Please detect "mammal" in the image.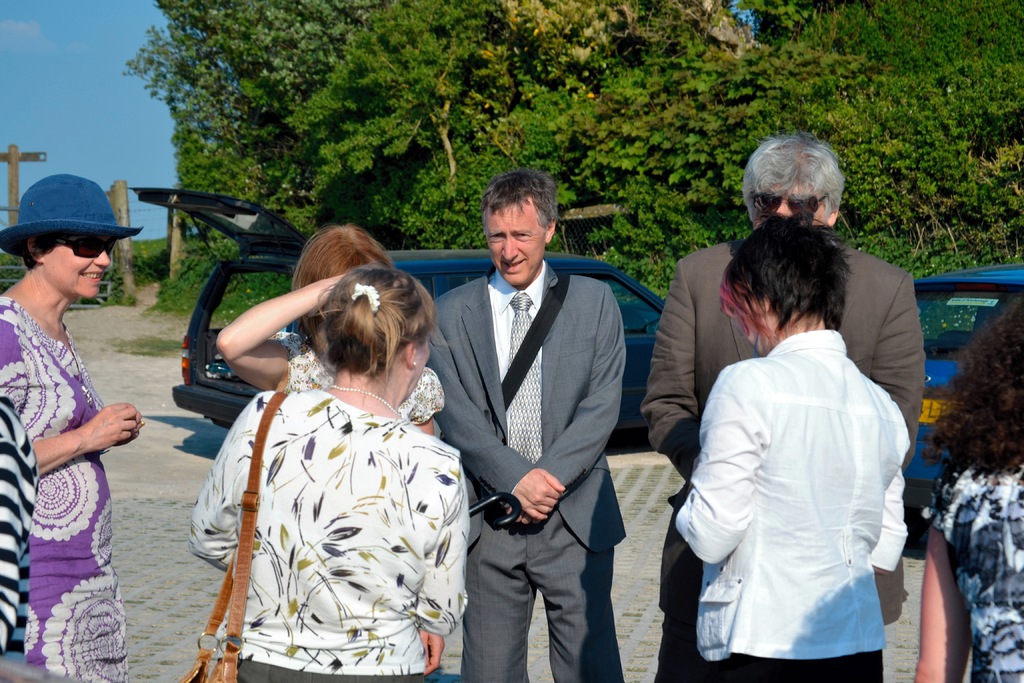
Rect(640, 133, 925, 682).
